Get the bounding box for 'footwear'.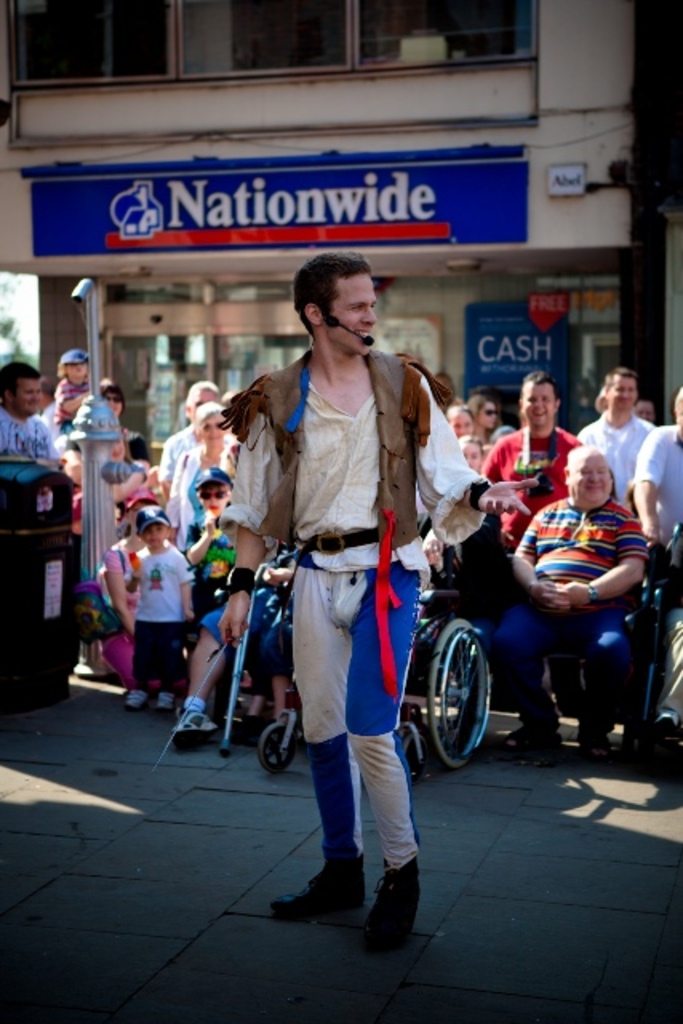
{"x1": 235, "y1": 715, "x2": 262, "y2": 741}.
